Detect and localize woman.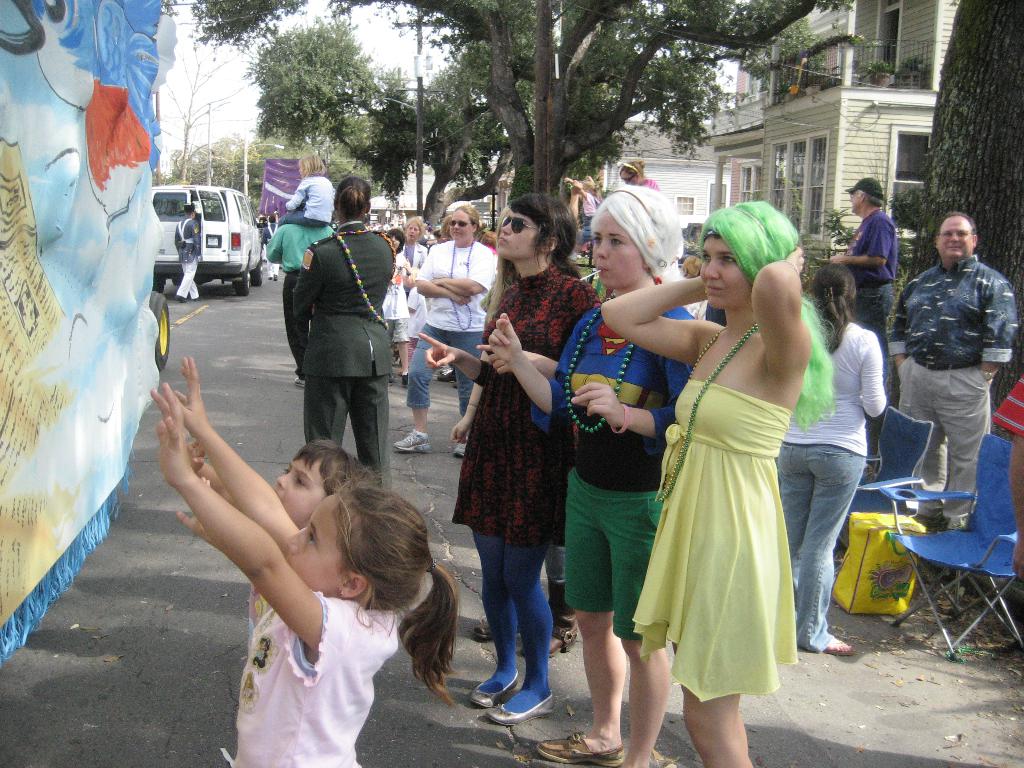
Localized at 493, 189, 707, 767.
